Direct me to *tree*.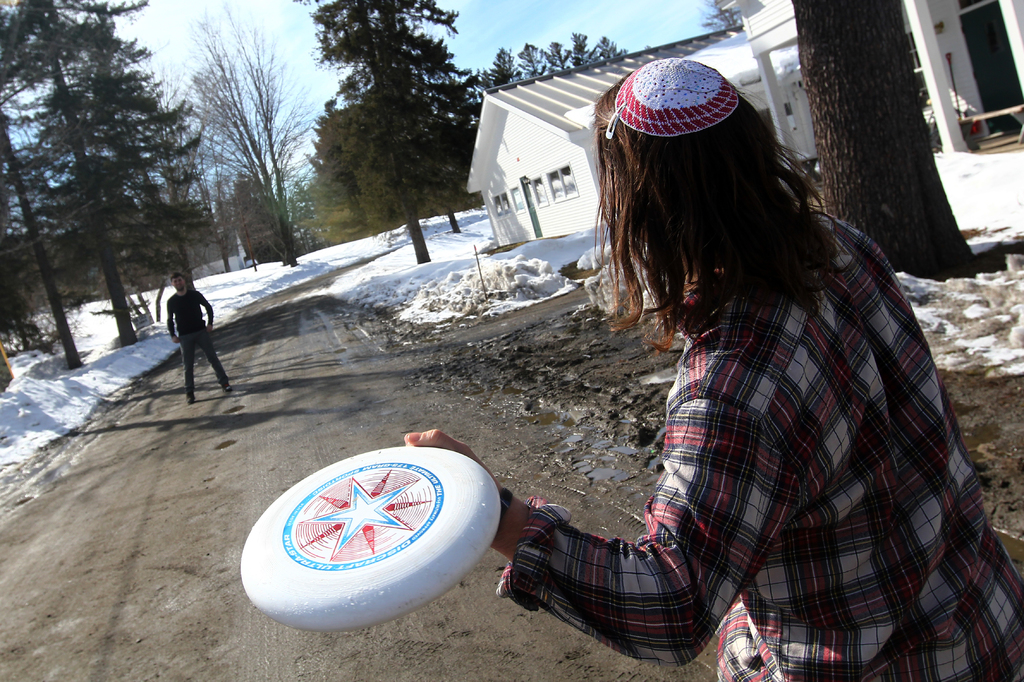
Direction: (548, 42, 572, 65).
